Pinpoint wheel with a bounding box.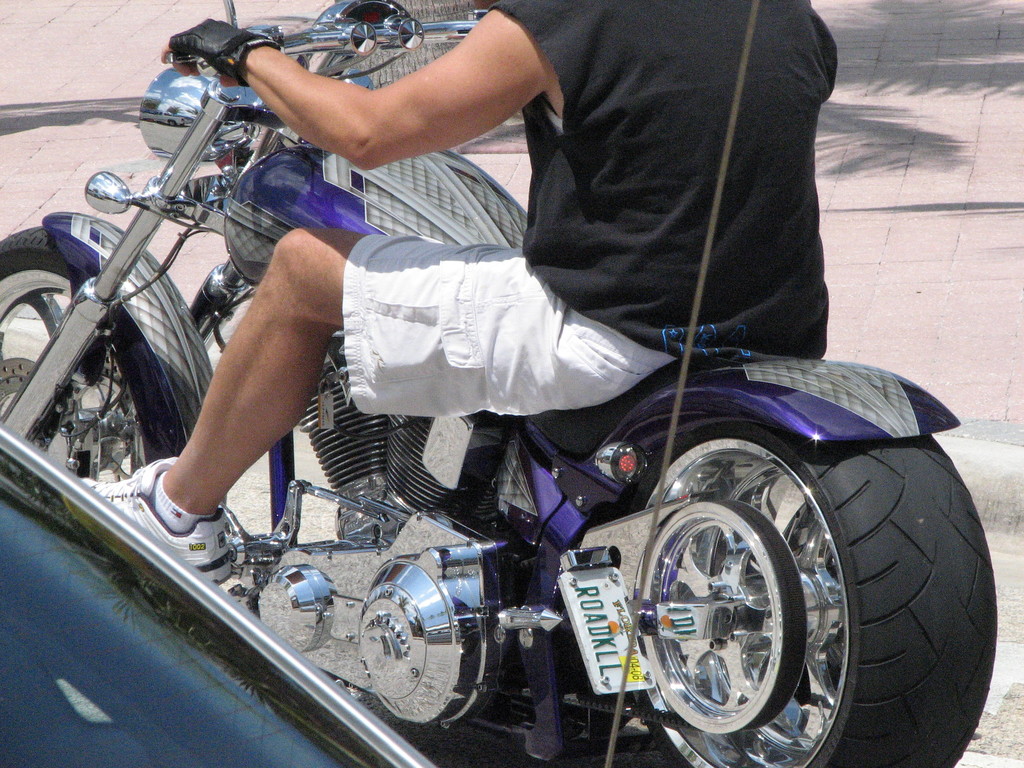
Rect(0, 223, 173, 478).
